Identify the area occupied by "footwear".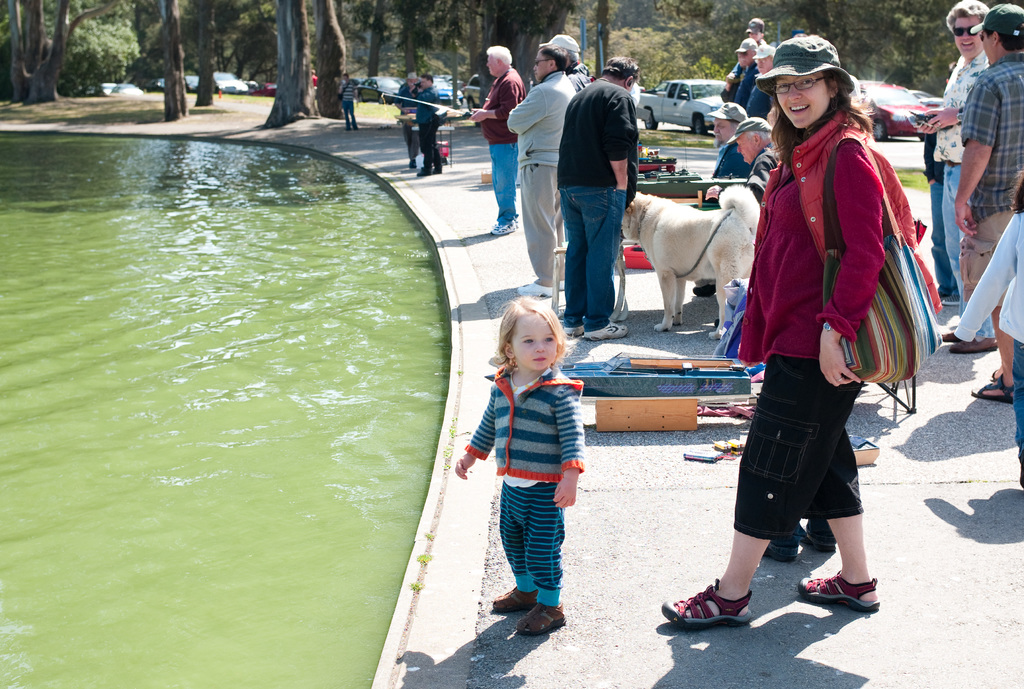
Area: rect(943, 291, 961, 306).
